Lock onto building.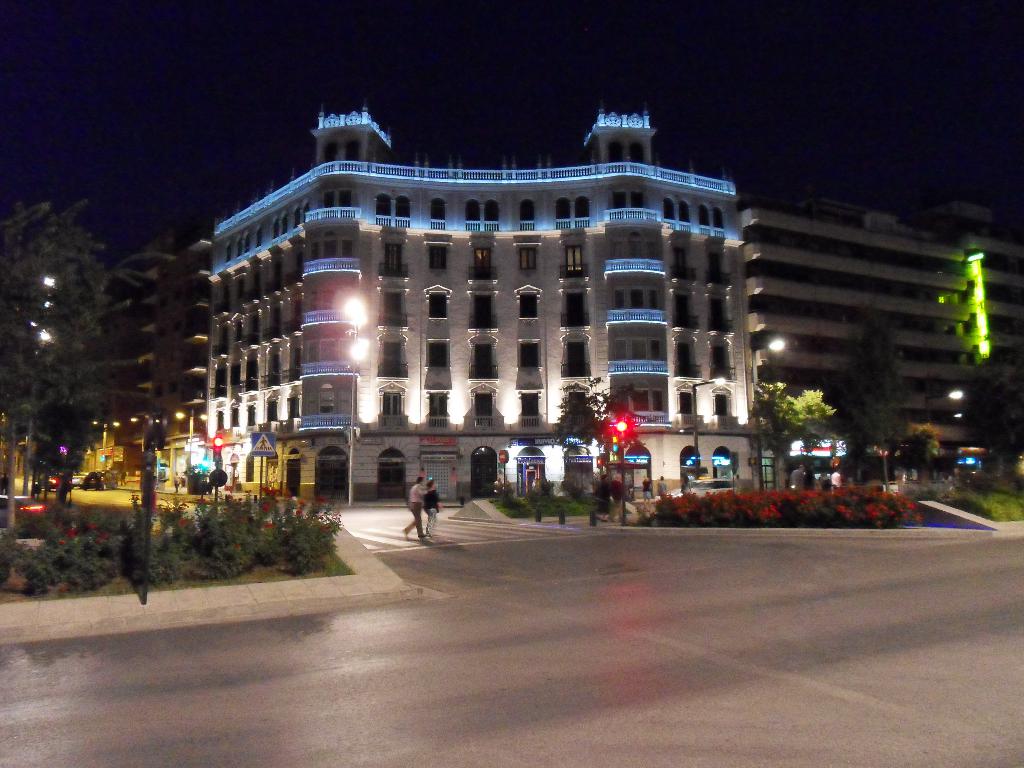
Locked: [209, 110, 753, 510].
